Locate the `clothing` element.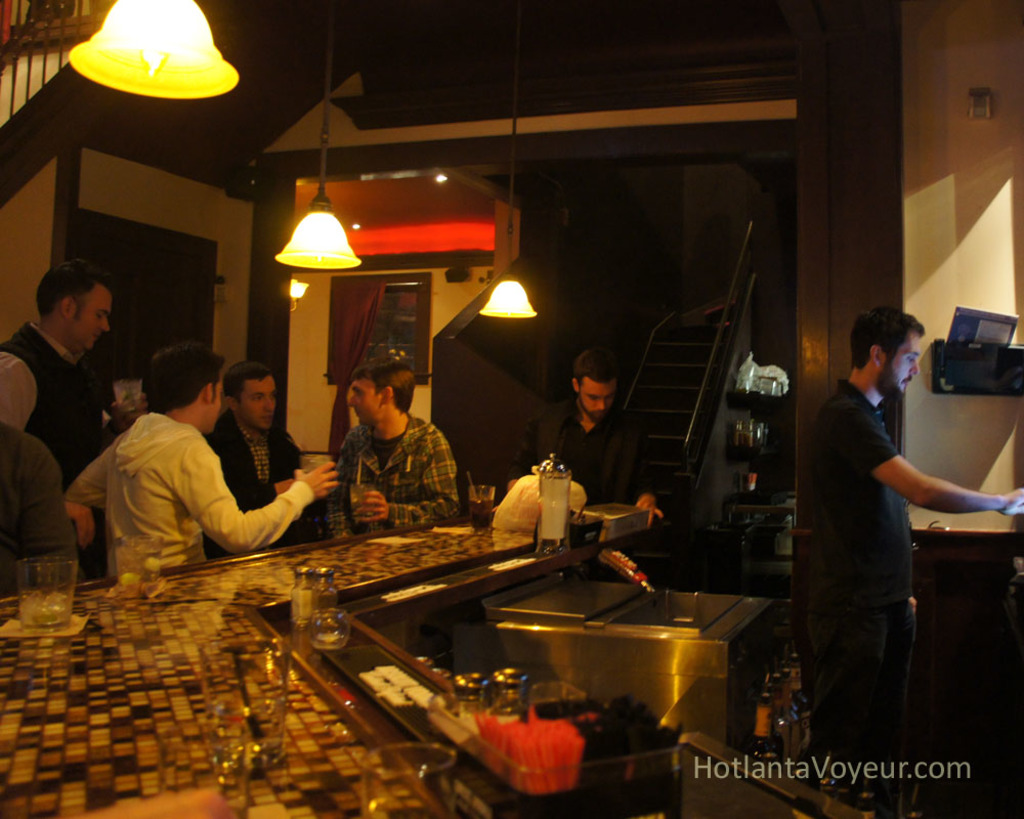
Element bbox: bbox(201, 413, 311, 561).
